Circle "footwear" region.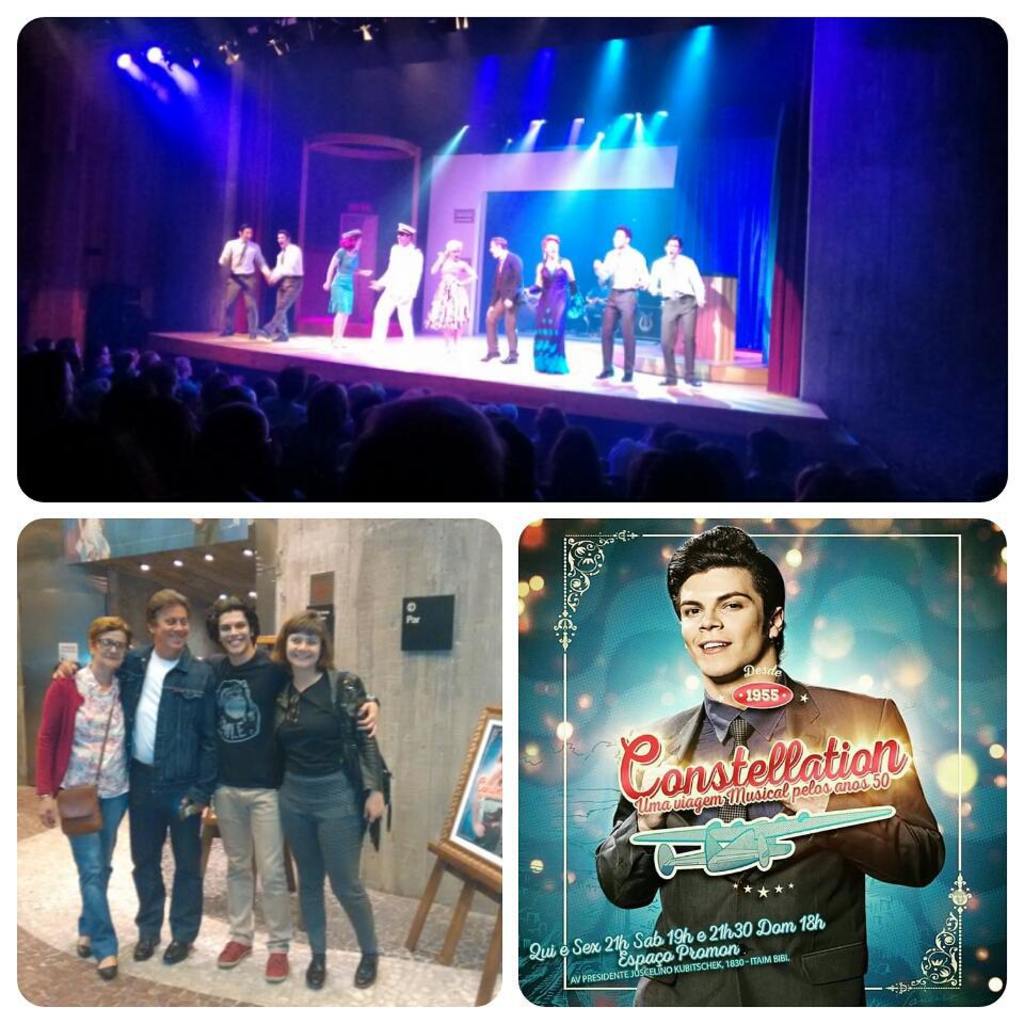
Region: <region>662, 375, 676, 387</region>.
